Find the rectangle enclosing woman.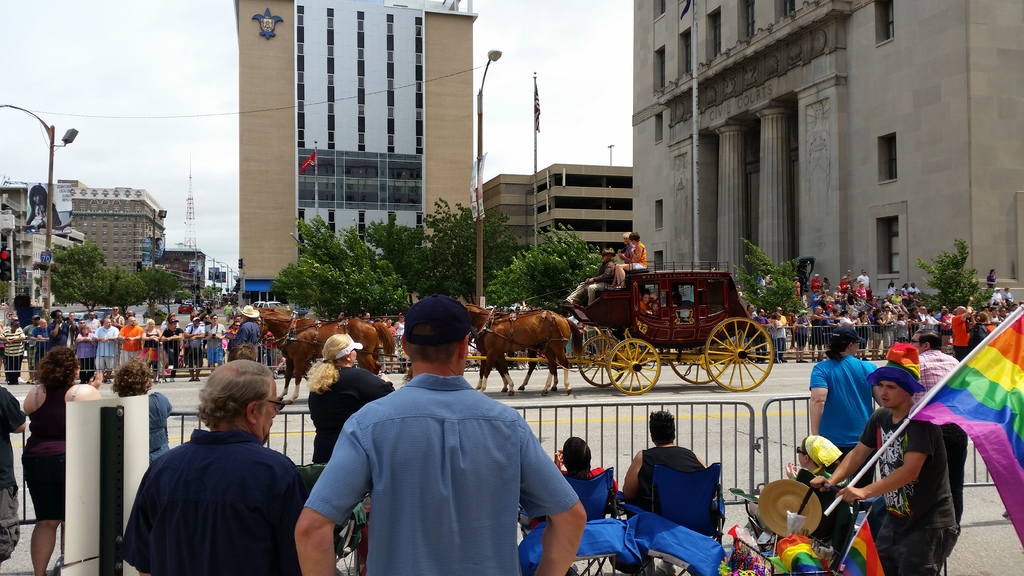
<bbox>639, 289, 656, 313</bbox>.
